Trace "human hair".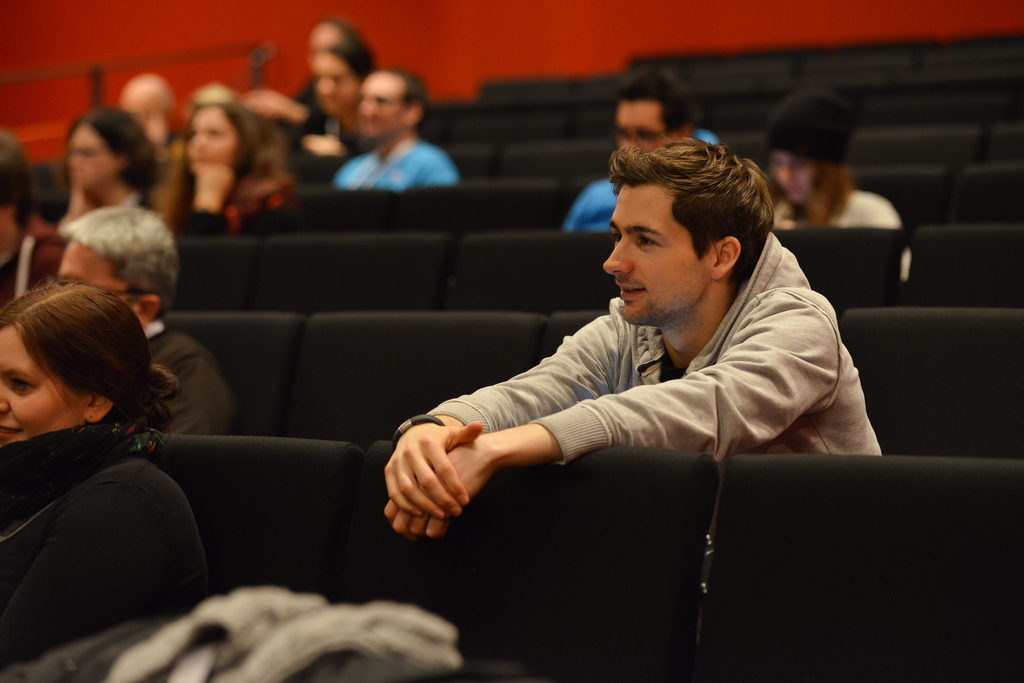
Traced to box(58, 206, 179, 322).
